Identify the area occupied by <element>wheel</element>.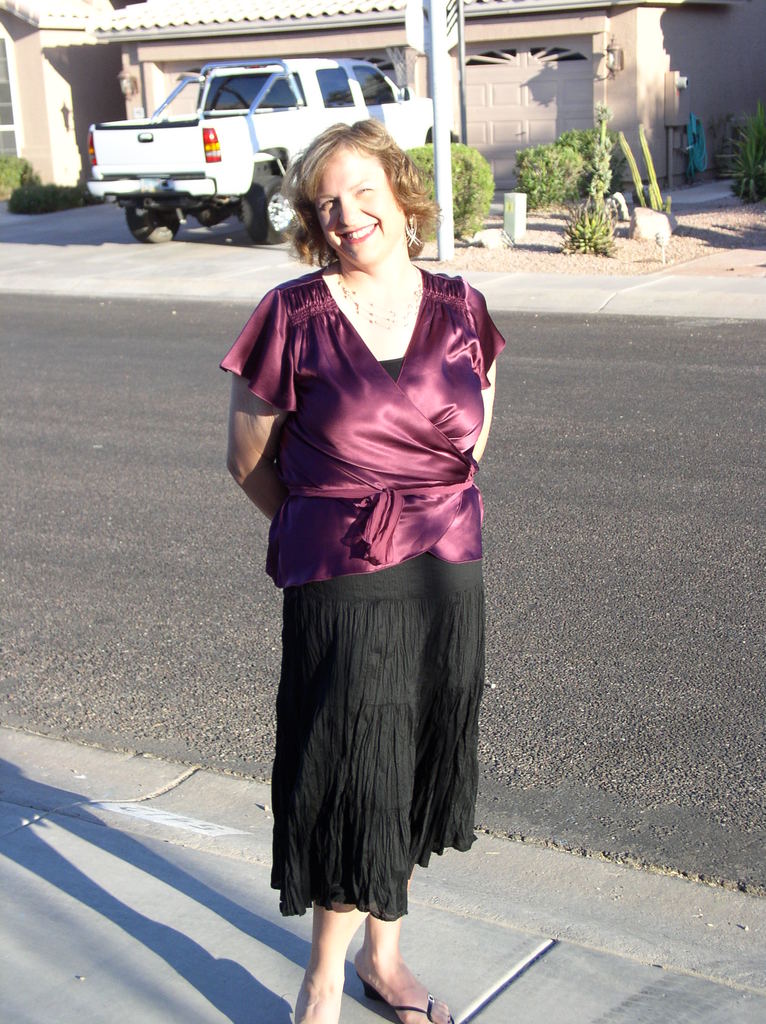
Area: detection(121, 202, 186, 244).
